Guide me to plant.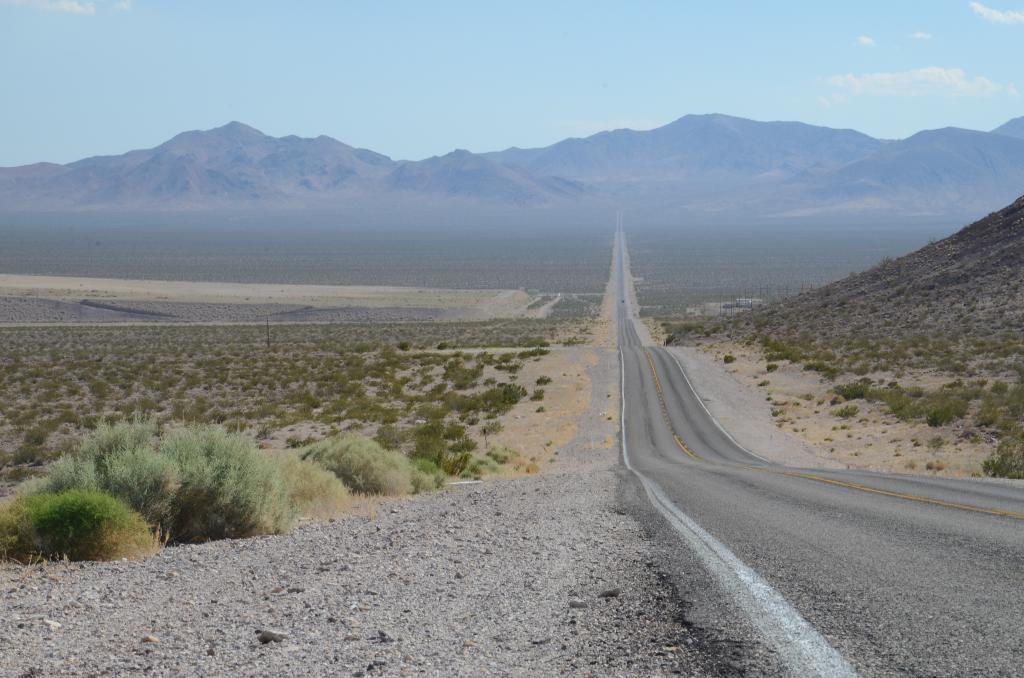
Guidance: 445 384 488 409.
